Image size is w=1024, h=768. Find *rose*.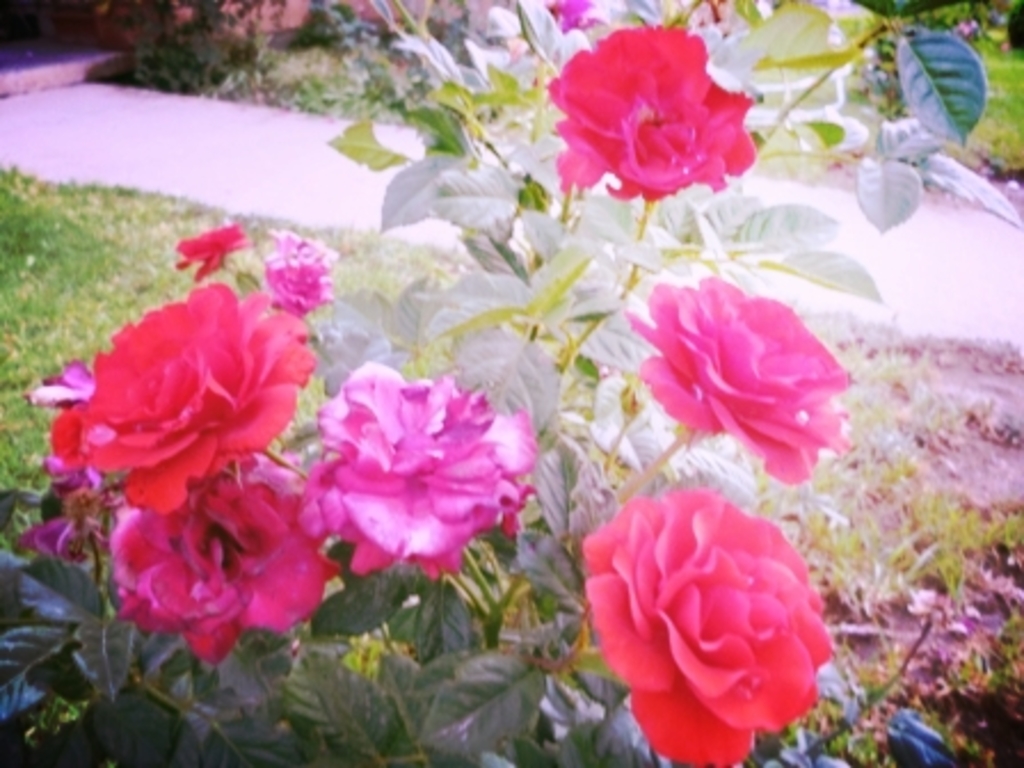
box=[581, 487, 834, 766].
